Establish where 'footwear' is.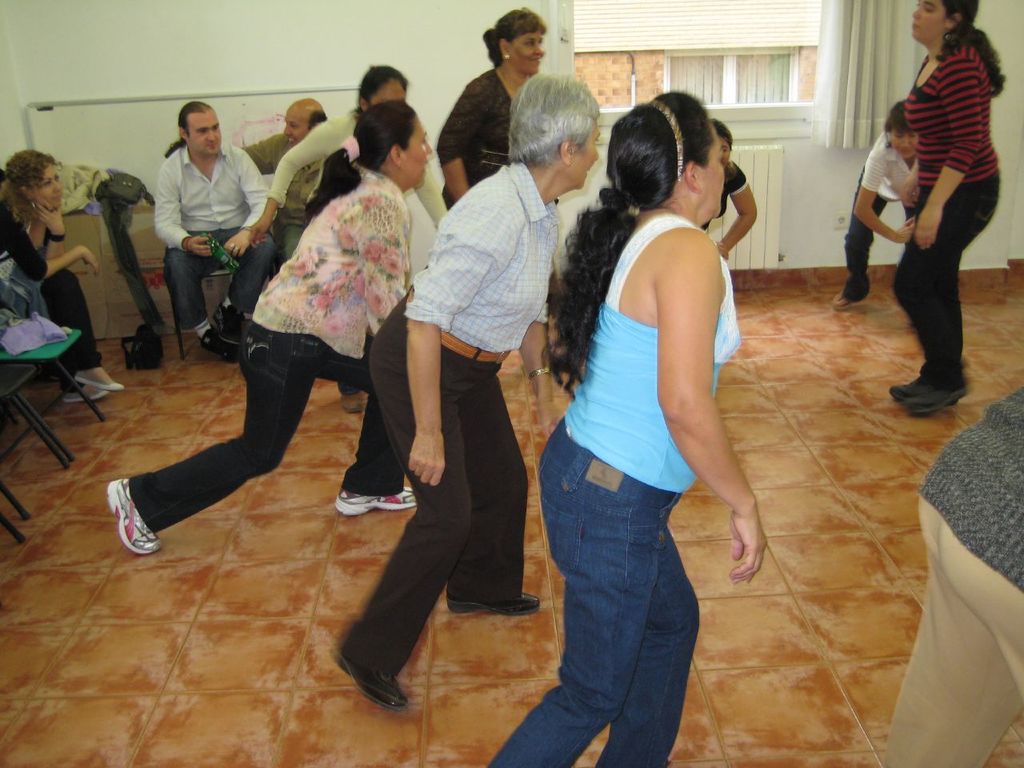
Established at bbox=[66, 389, 102, 403].
